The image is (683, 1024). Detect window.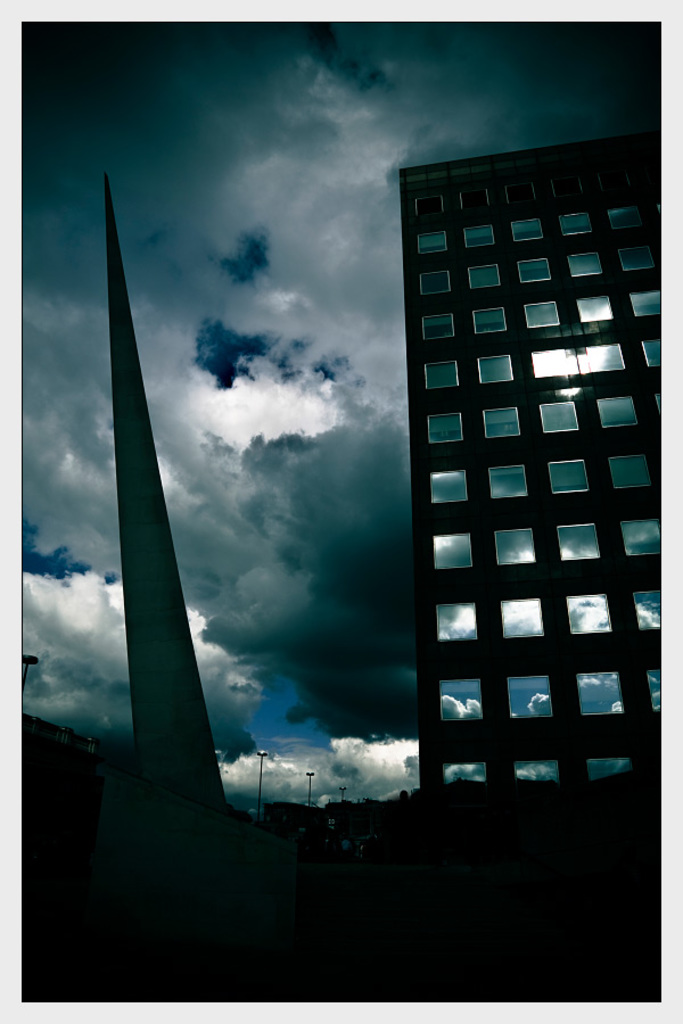
Detection: x1=513 y1=760 x2=551 y2=790.
